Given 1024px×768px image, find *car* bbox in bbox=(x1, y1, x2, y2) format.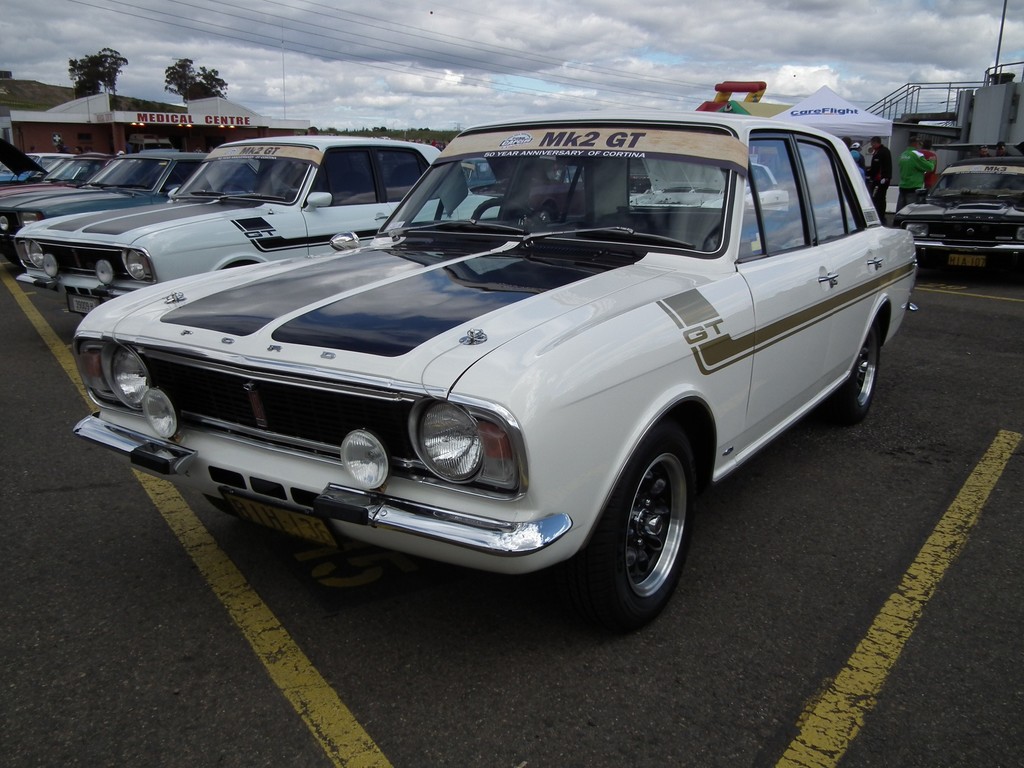
bbox=(623, 152, 790, 210).
